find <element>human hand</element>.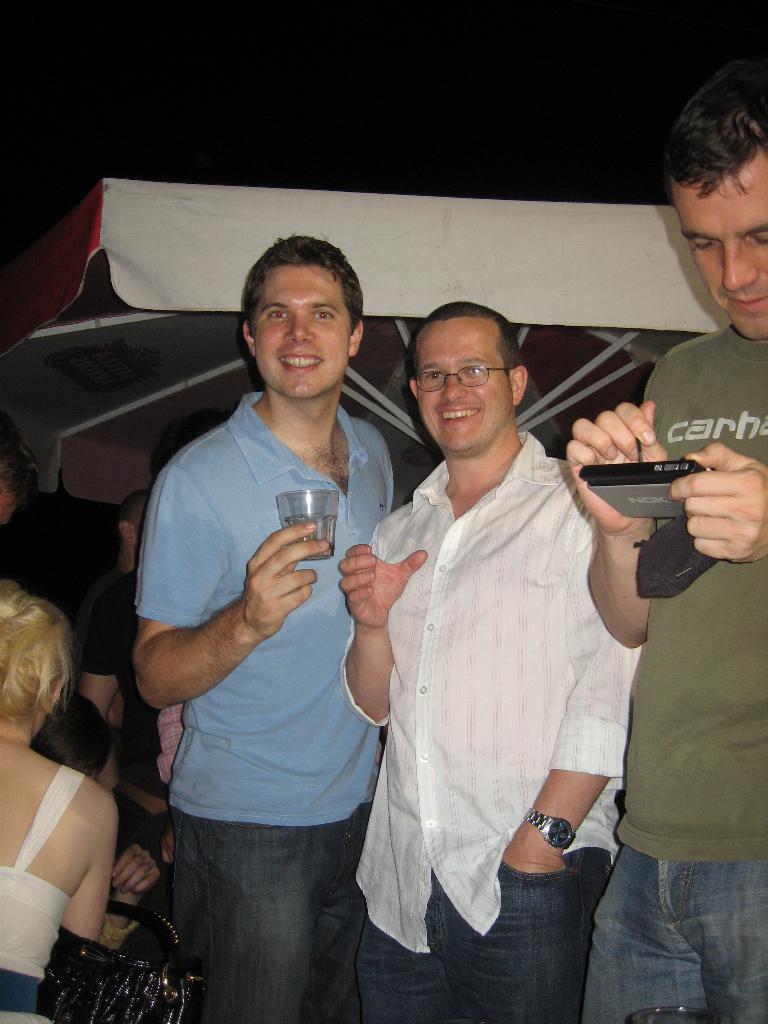
x1=243 y1=517 x2=332 y2=641.
